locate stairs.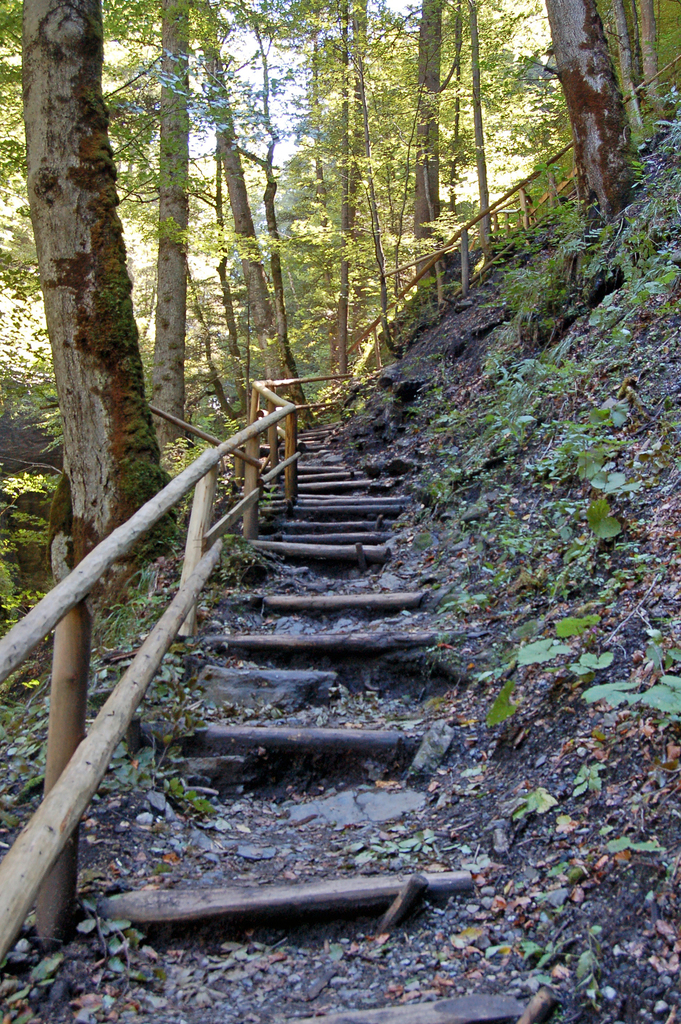
Bounding box: <region>97, 418, 524, 1023</region>.
